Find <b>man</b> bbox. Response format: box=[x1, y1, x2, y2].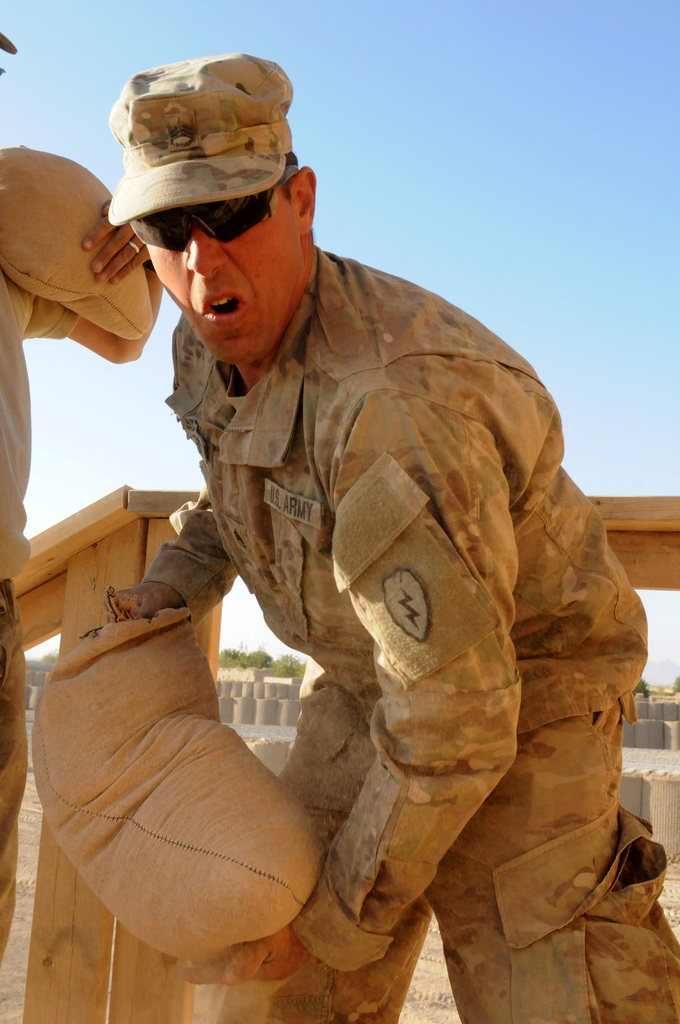
box=[103, 44, 679, 1023].
